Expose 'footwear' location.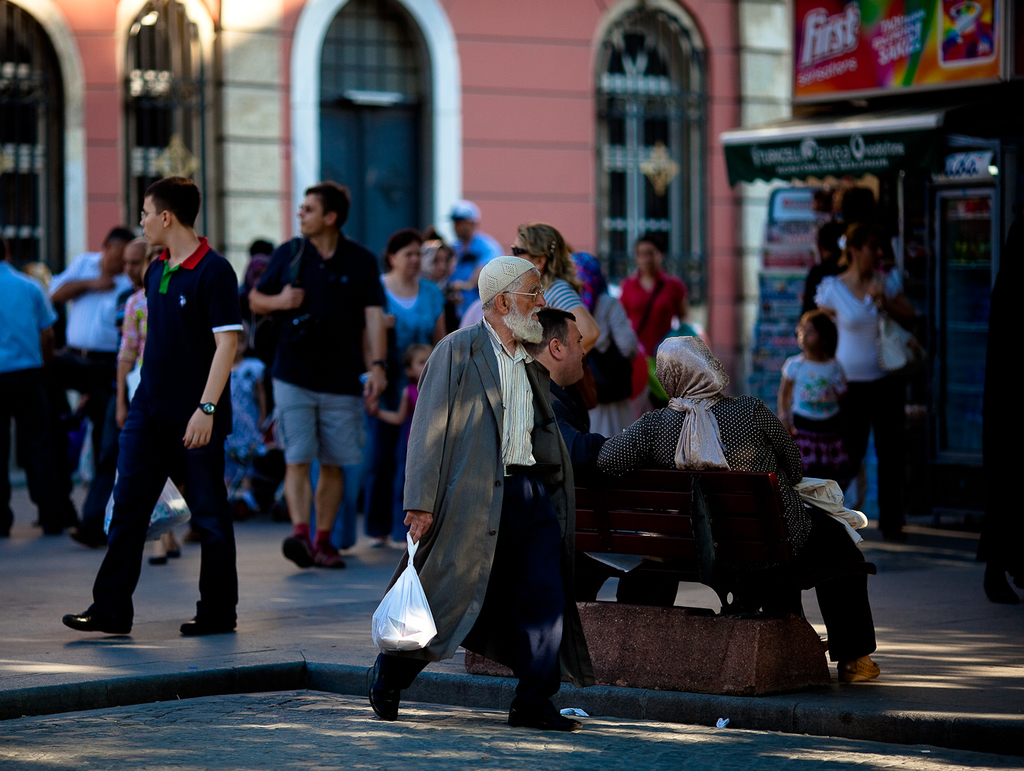
Exposed at (364,534,386,547).
